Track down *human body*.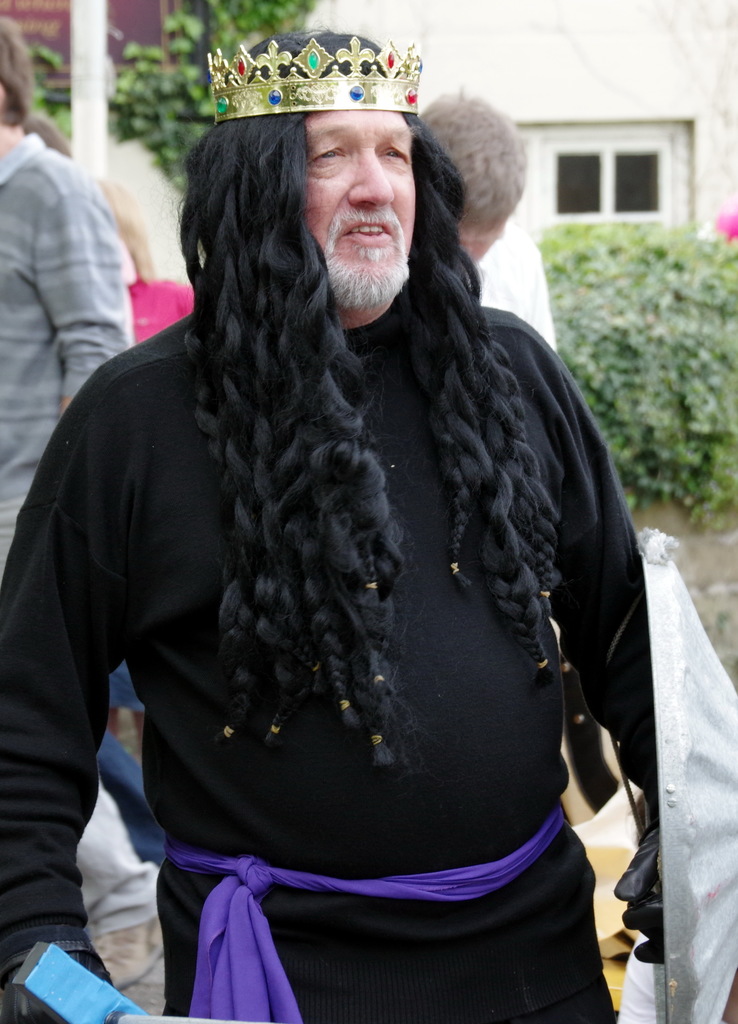
Tracked to bbox=(0, 17, 136, 575).
